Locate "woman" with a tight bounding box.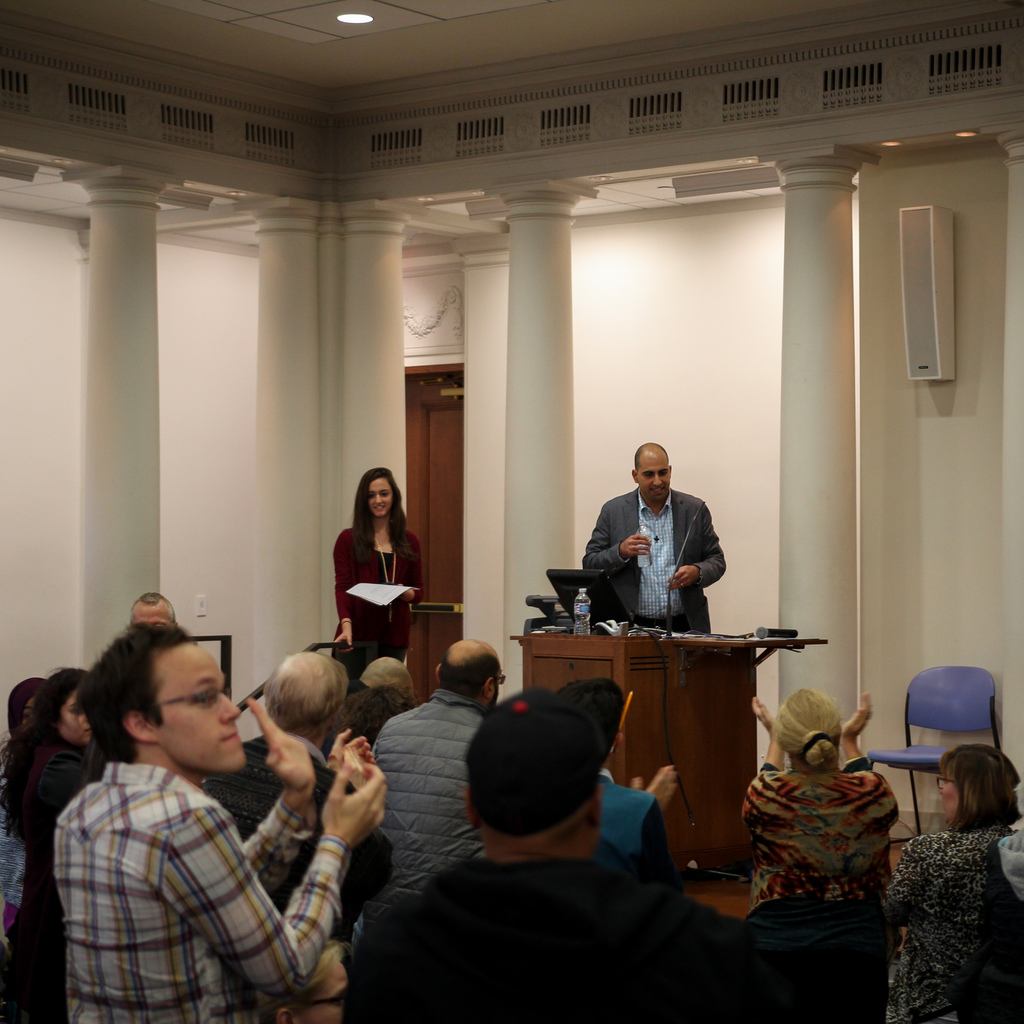
Rect(886, 735, 1023, 1023).
